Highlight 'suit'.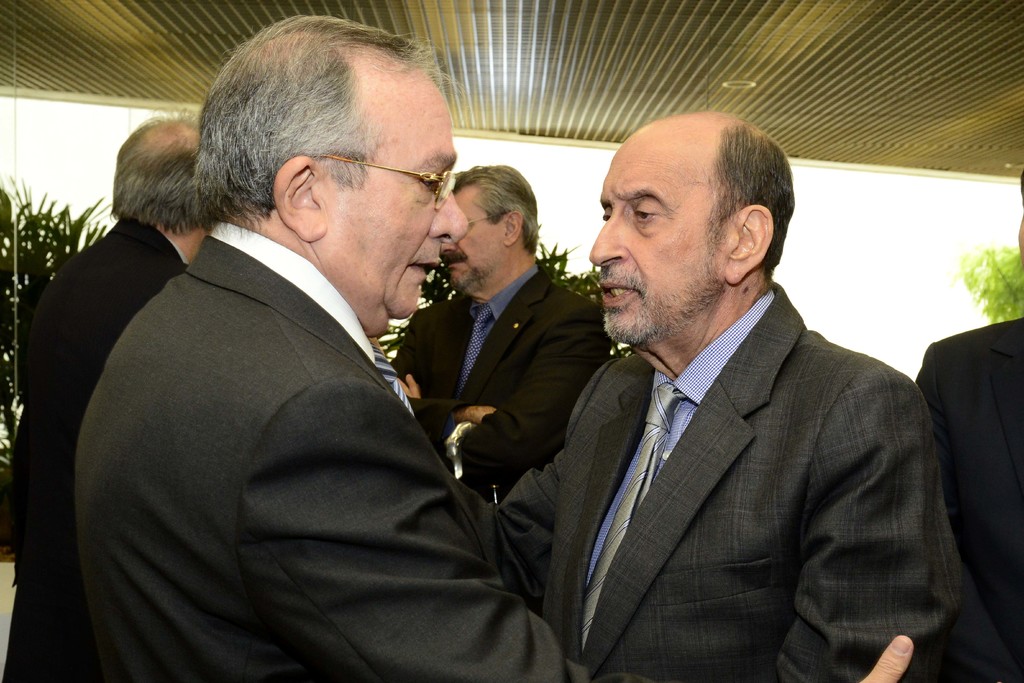
Highlighted region: pyautogui.locateOnScreen(0, 213, 184, 682).
